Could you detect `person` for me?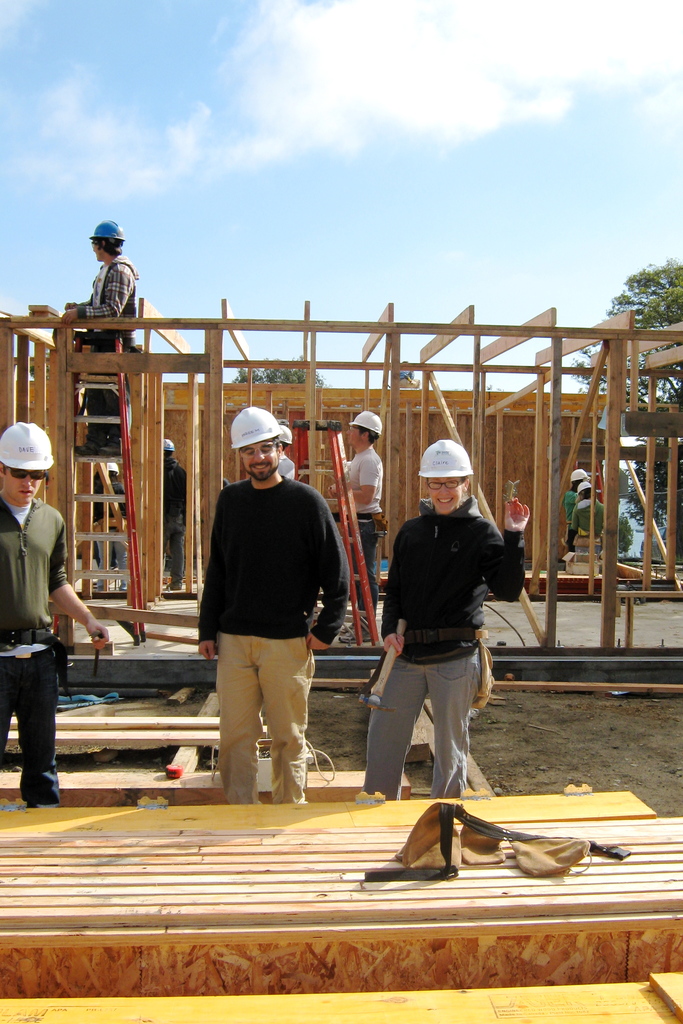
Detection result: detection(201, 404, 358, 791).
